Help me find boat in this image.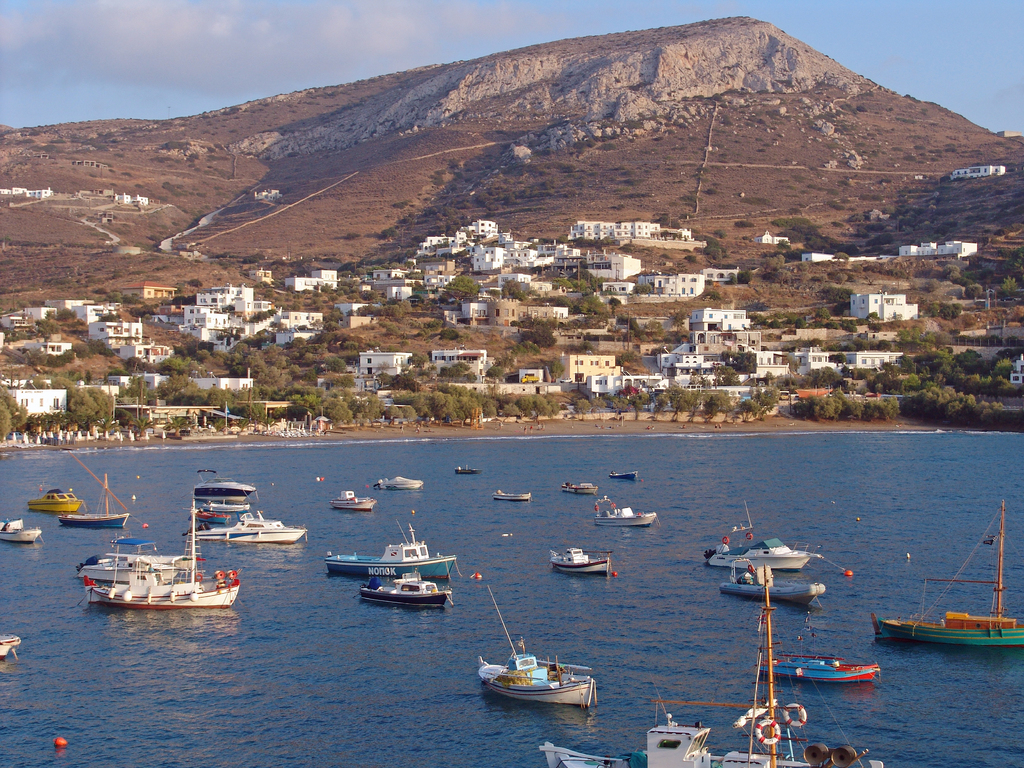
Found it: 550,547,612,577.
